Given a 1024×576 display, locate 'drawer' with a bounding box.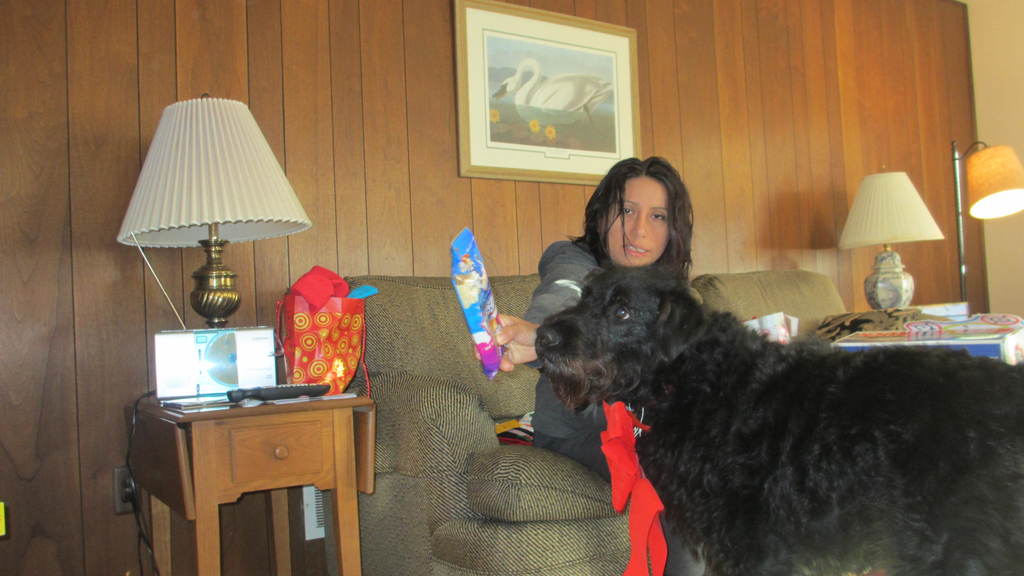
Located: <box>228,423,322,485</box>.
